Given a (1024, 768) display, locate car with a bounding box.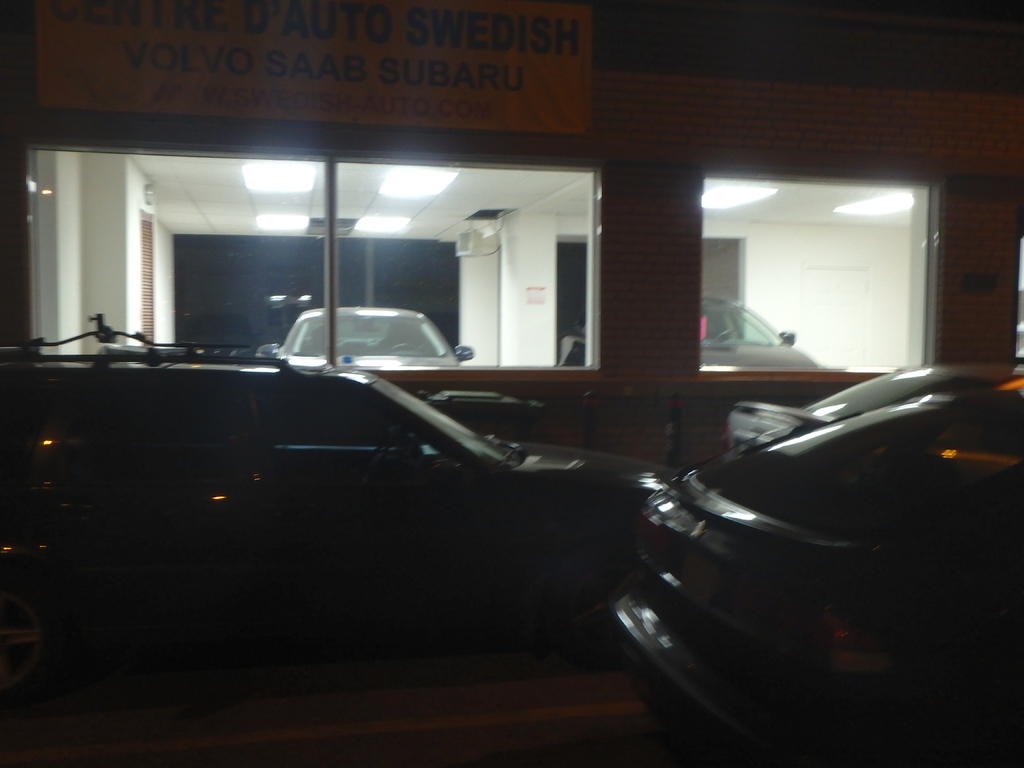
Located: (left=552, top=290, right=824, bottom=375).
